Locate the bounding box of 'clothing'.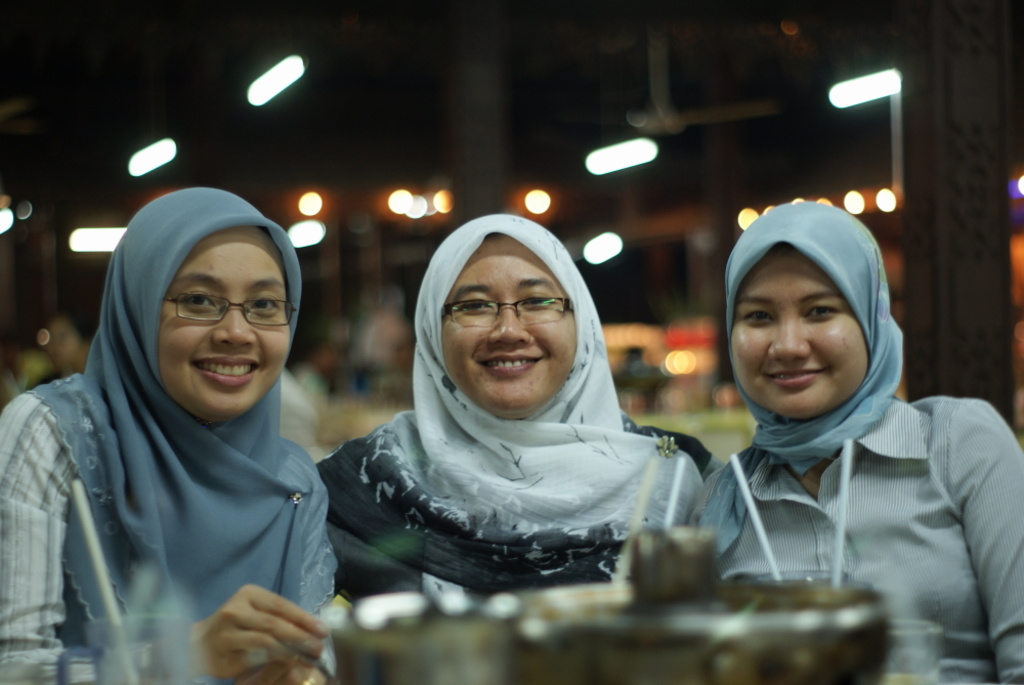
Bounding box: locate(317, 213, 727, 616).
